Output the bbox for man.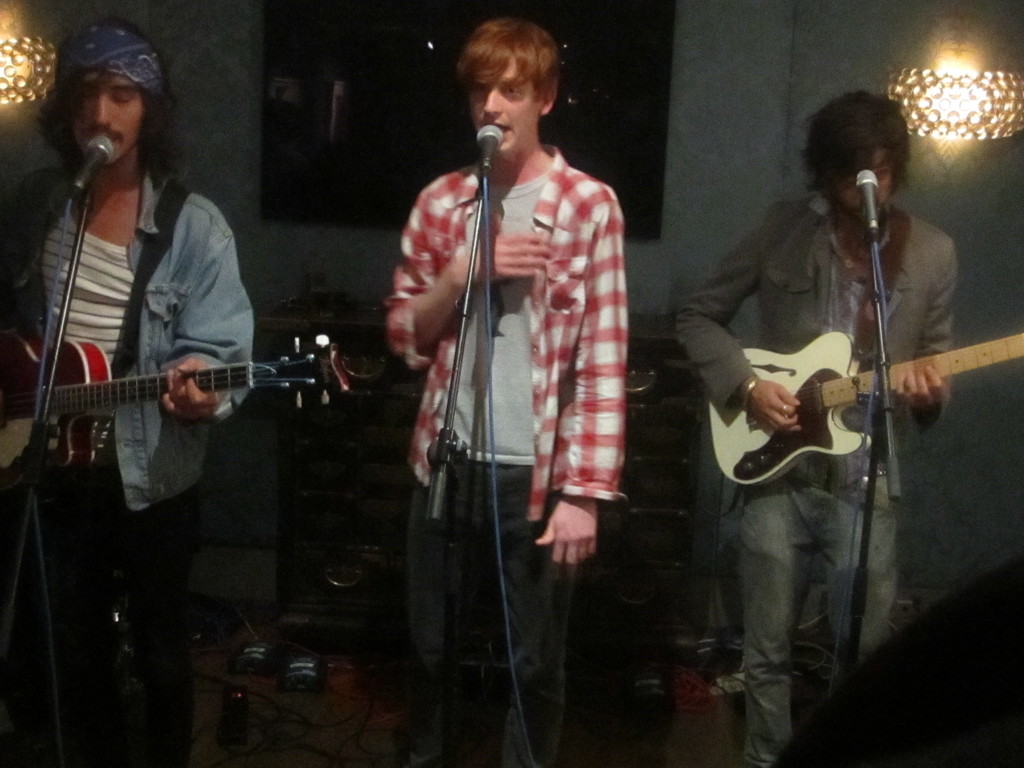
{"left": 673, "top": 93, "right": 950, "bottom": 763}.
